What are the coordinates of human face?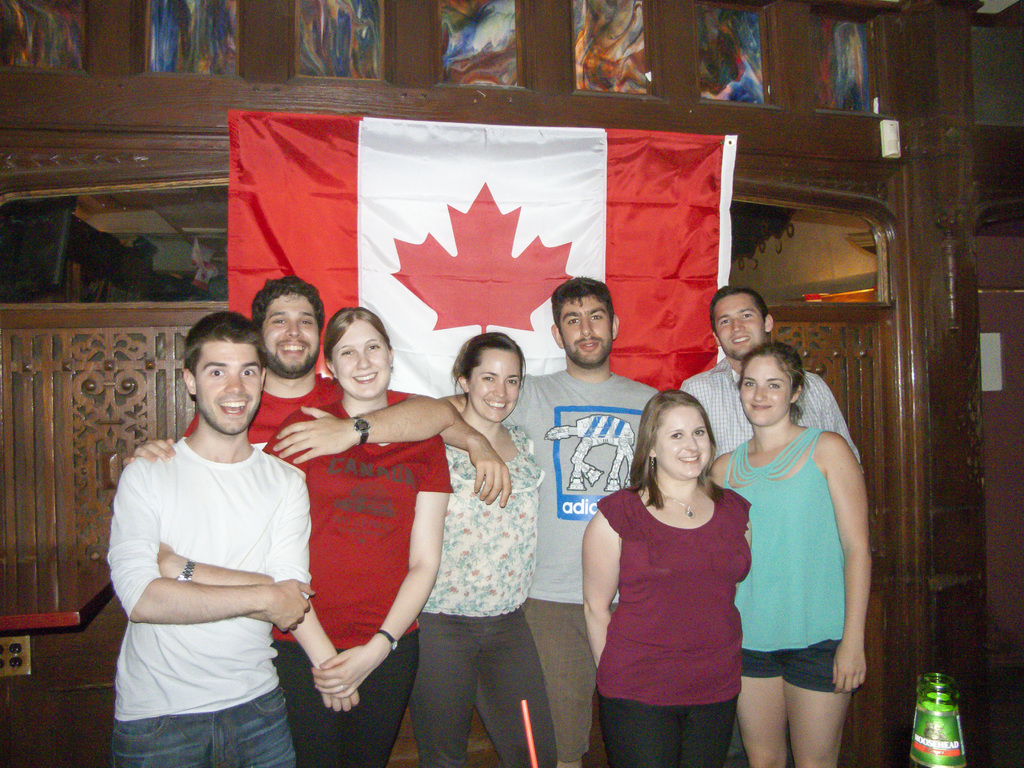
(330, 316, 392, 399).
